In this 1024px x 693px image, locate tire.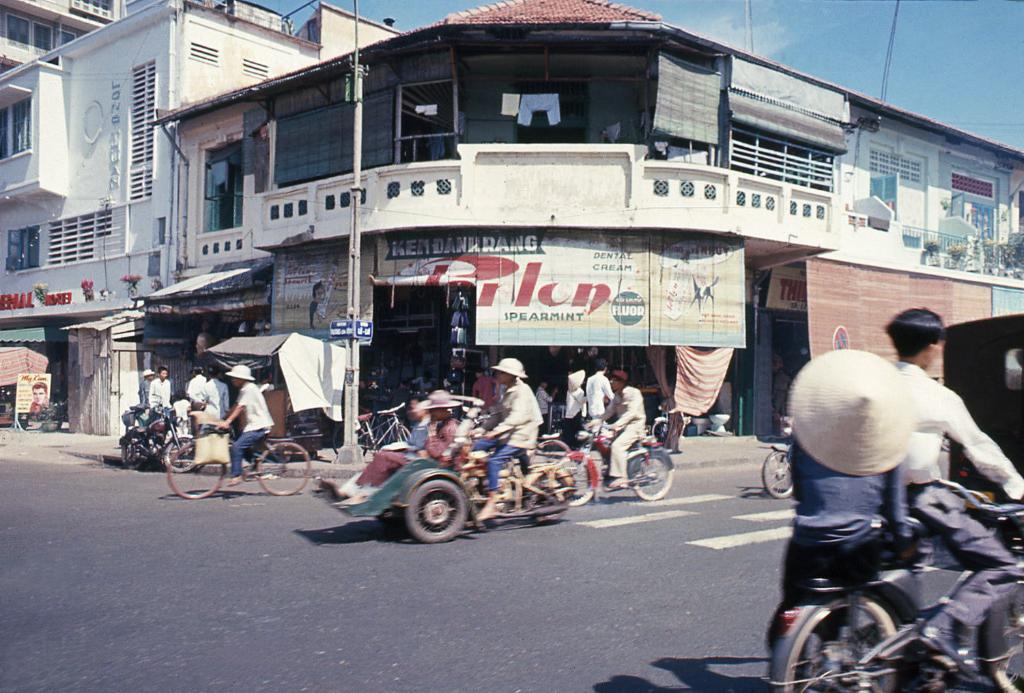
Bounding box: detection(114, 432, 160, 470).
